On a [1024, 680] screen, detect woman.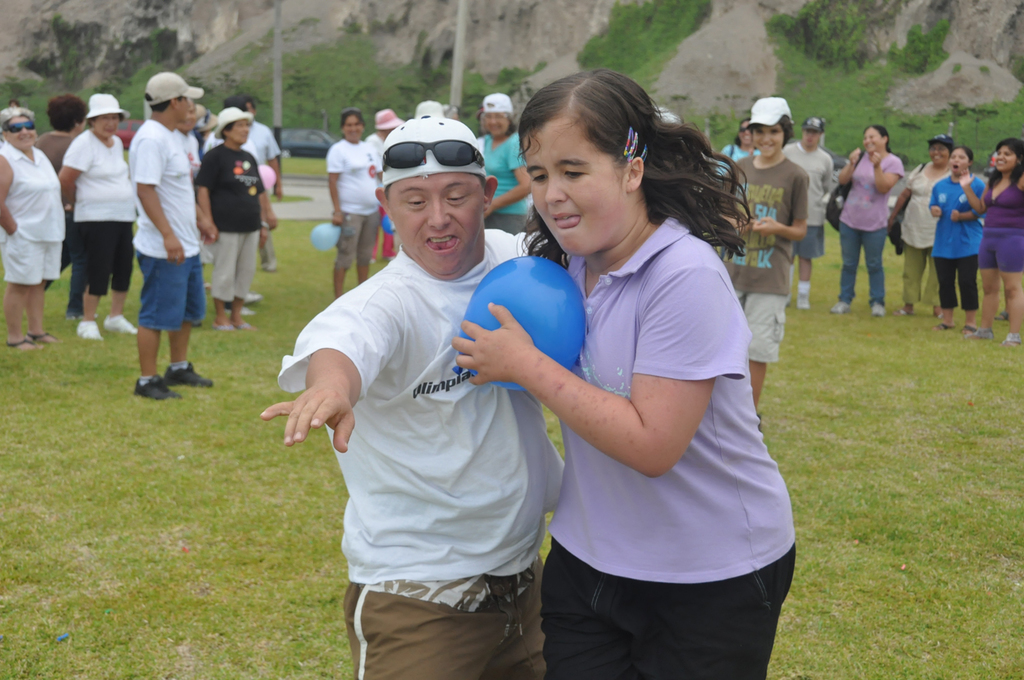
x1=32 y1=94 x2=88 y2=173.
